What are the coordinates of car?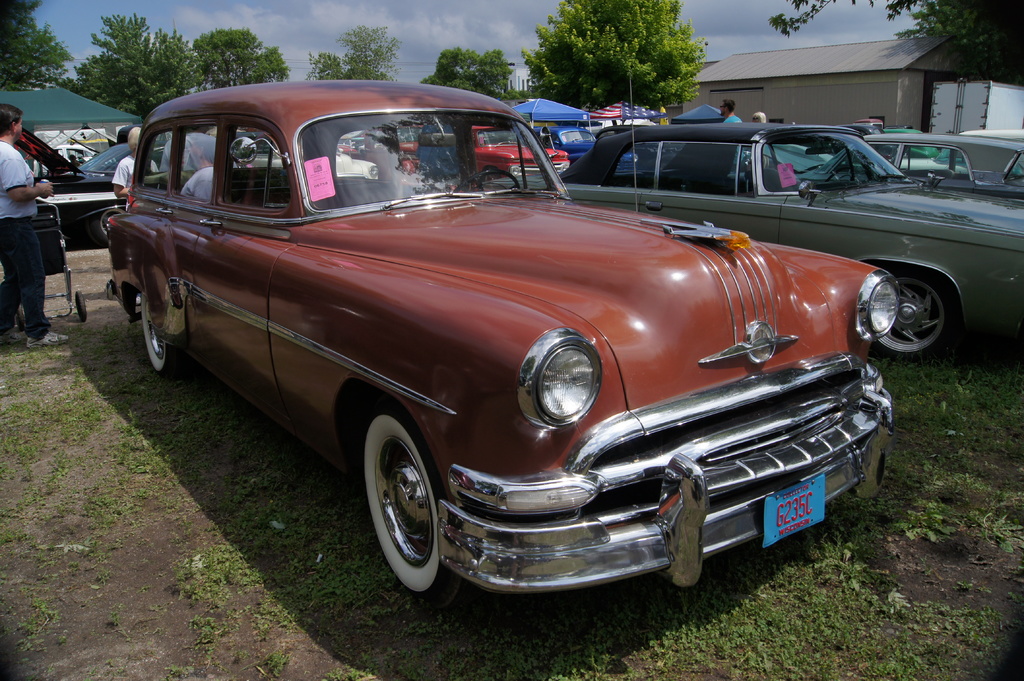
[left=890, top=136, right=1021, bottom=188].
